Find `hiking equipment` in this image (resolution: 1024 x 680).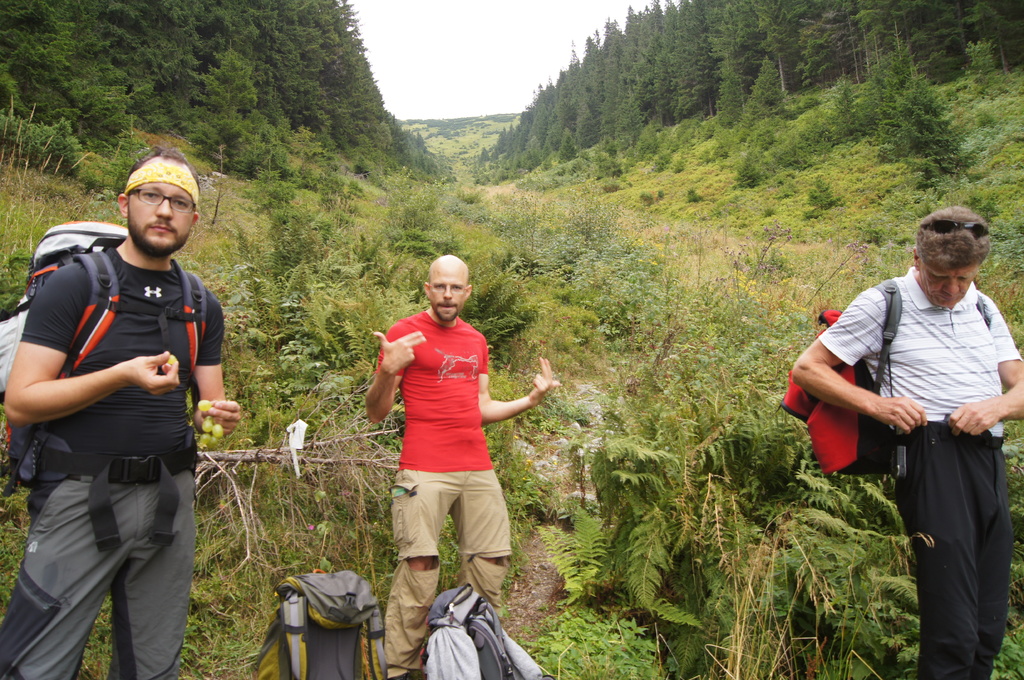
crop(0, 216, 204, 496).
